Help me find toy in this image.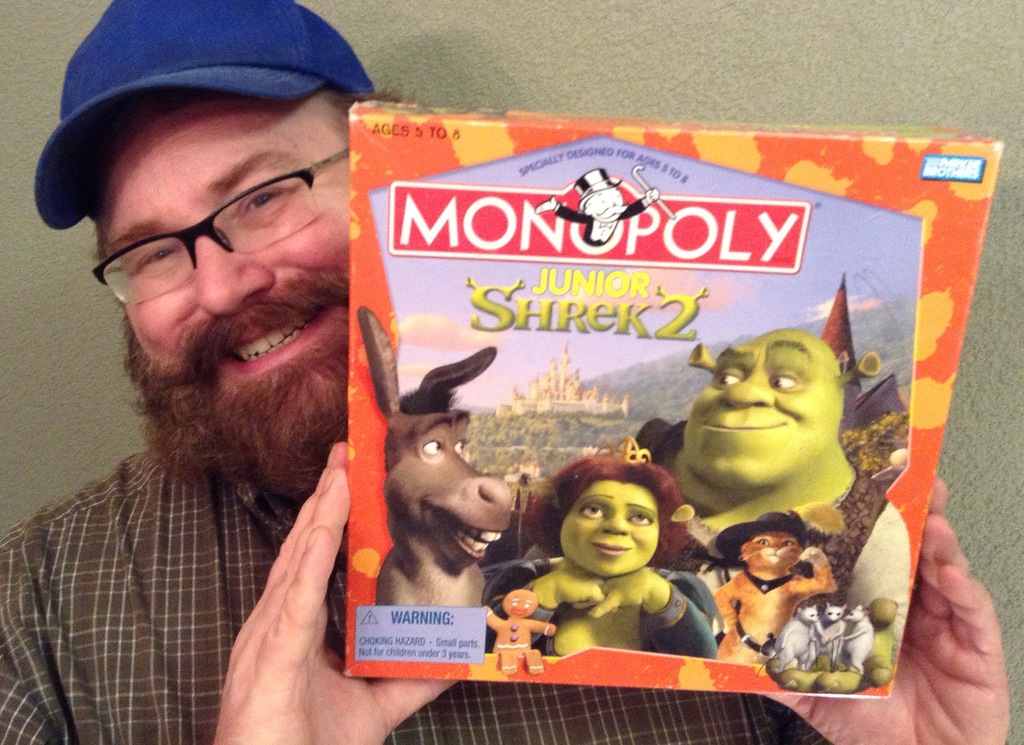
Found it: <bbox>519, 440, 709, 669</bbox>.
